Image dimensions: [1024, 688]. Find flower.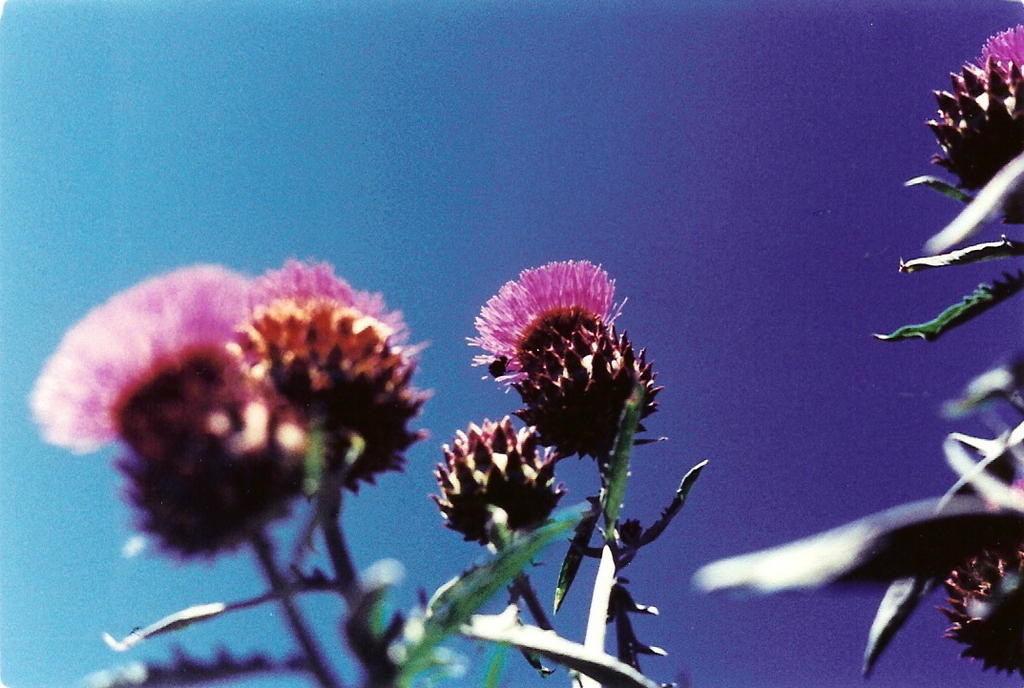
crop(424, 412, 563, 534).
